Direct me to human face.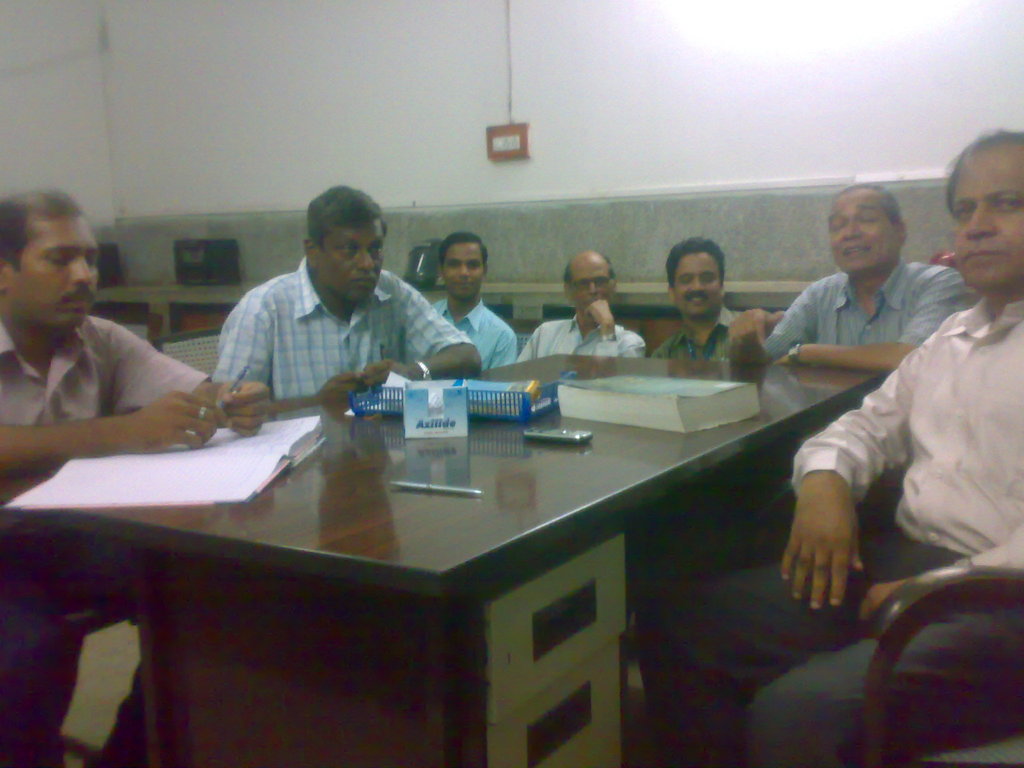
Direction: BBox(10, 218, 99, 331).
